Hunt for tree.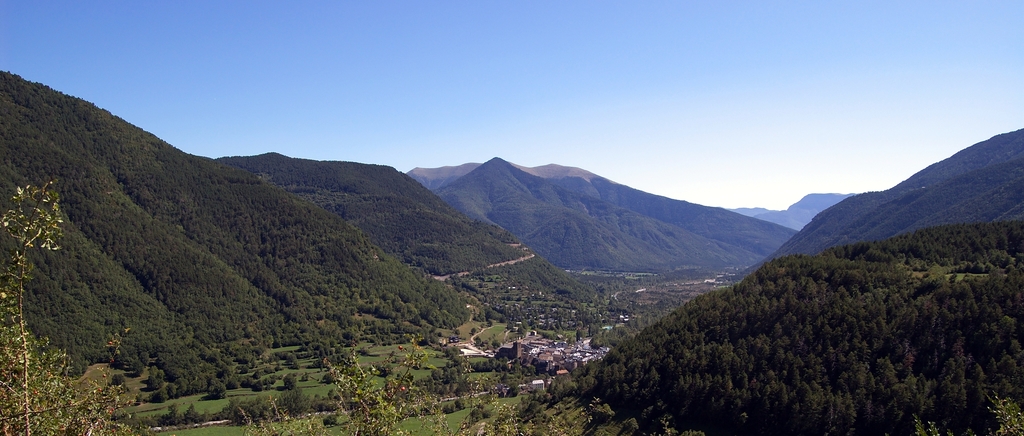
Hunted down at [x1=272, y1=372, x2=280, y2=385].
